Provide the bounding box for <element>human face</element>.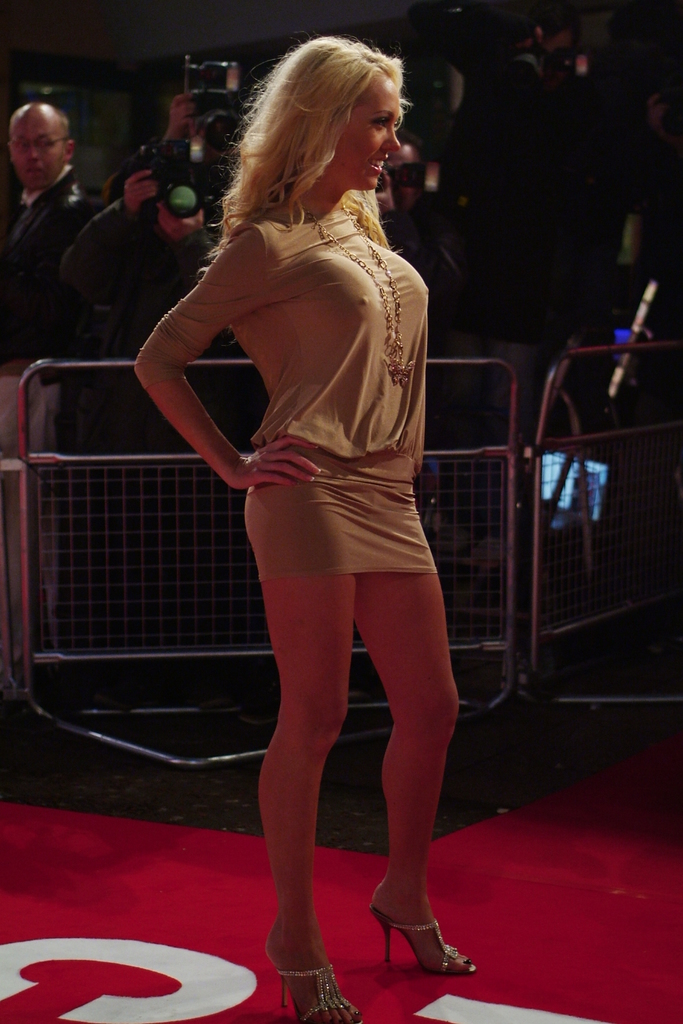
bbox=[10, 109, 64, 188].
